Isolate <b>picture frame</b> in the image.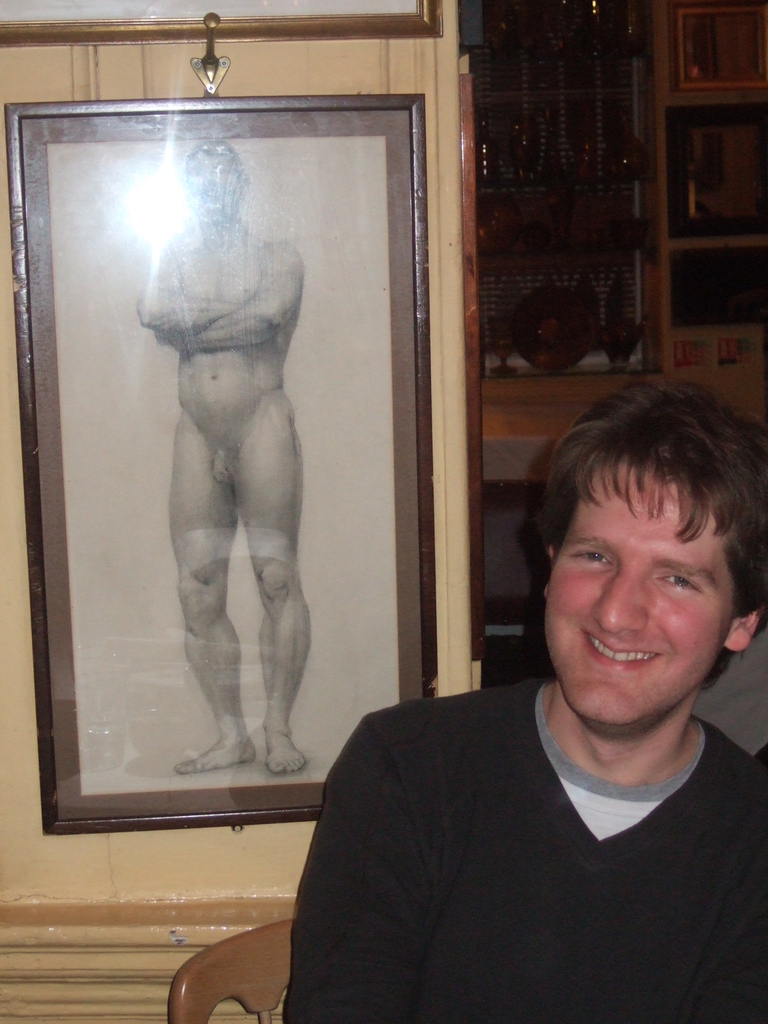
Isolated region: BBox(1, 90, 442, 833).
